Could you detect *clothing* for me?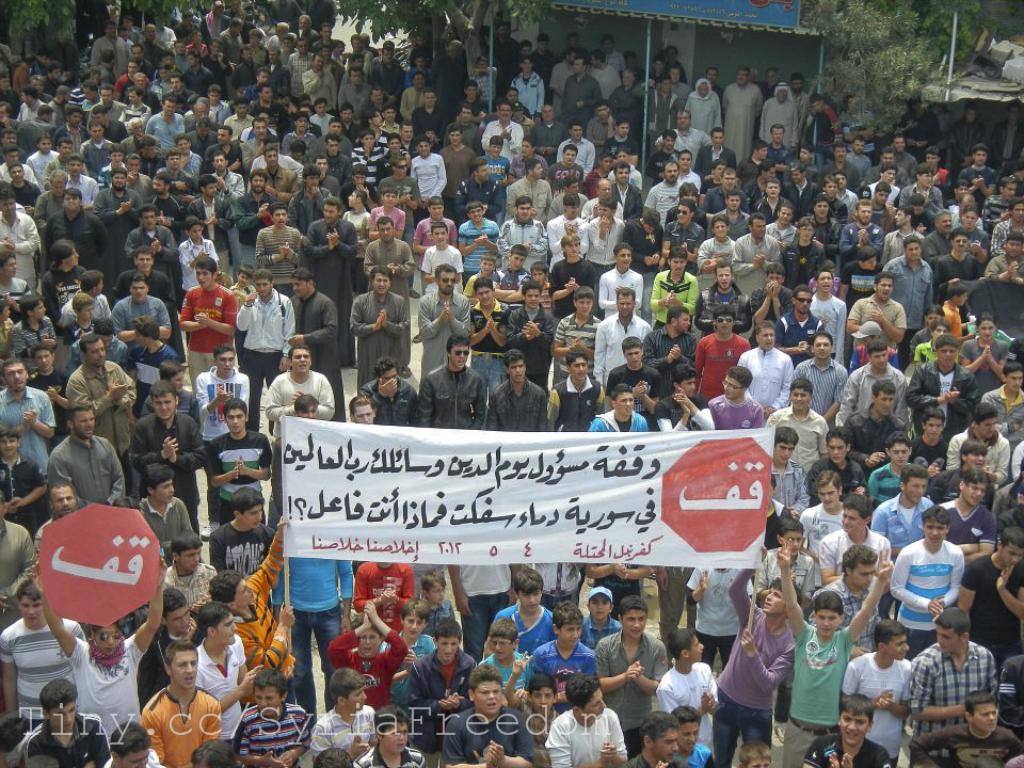
Detection result: (x1=546, y1=65, x2=569, y2=111).
